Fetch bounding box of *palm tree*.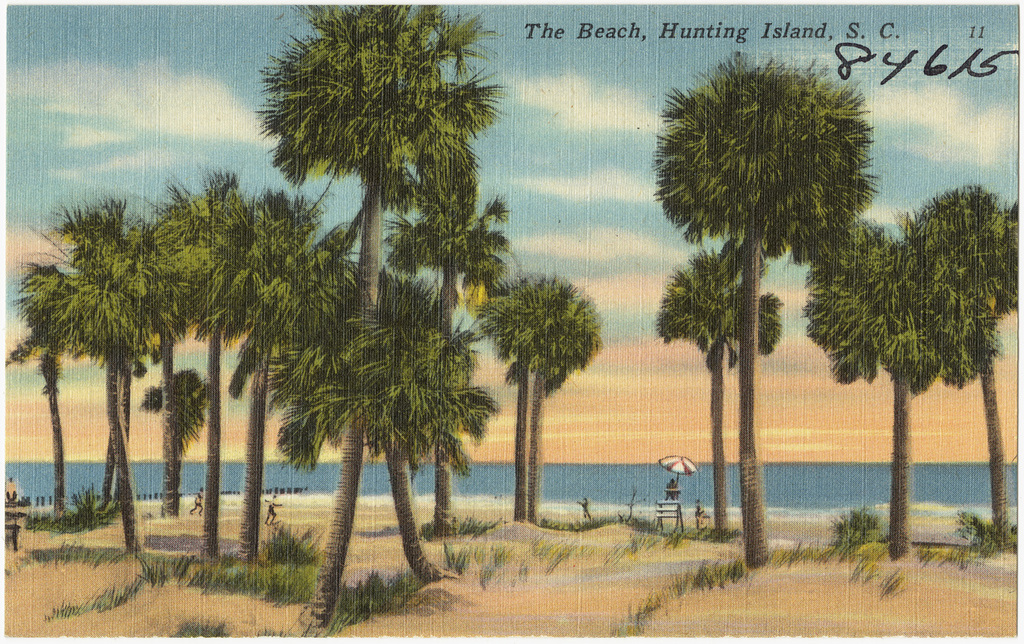
Bbox: bbox=(673, 87, 909, 589).
